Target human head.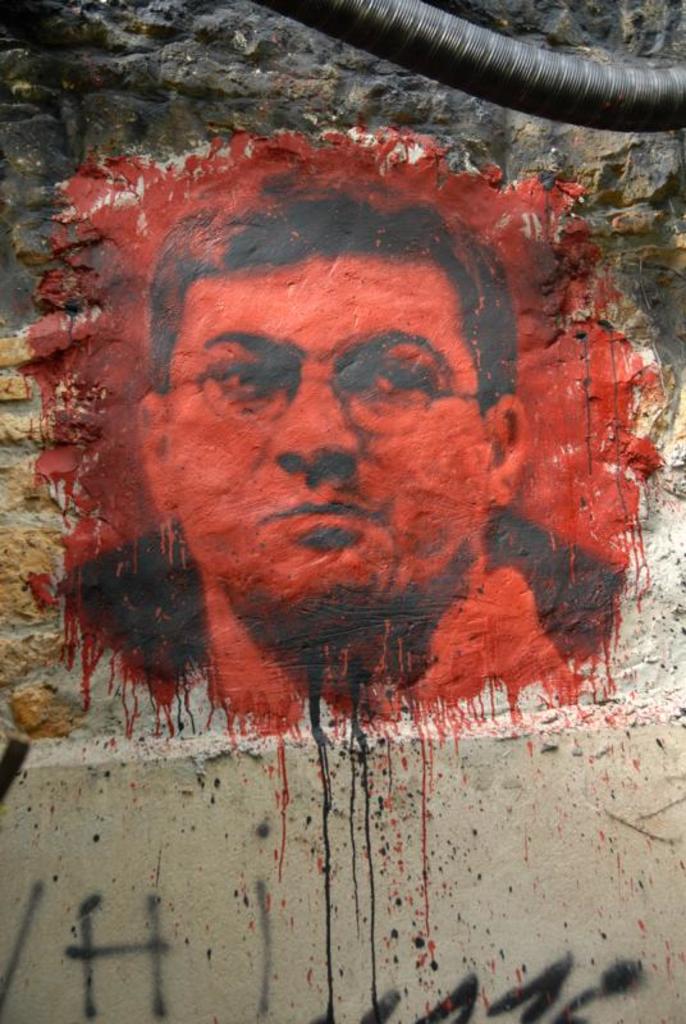
Target region: 127/147/538/620.
